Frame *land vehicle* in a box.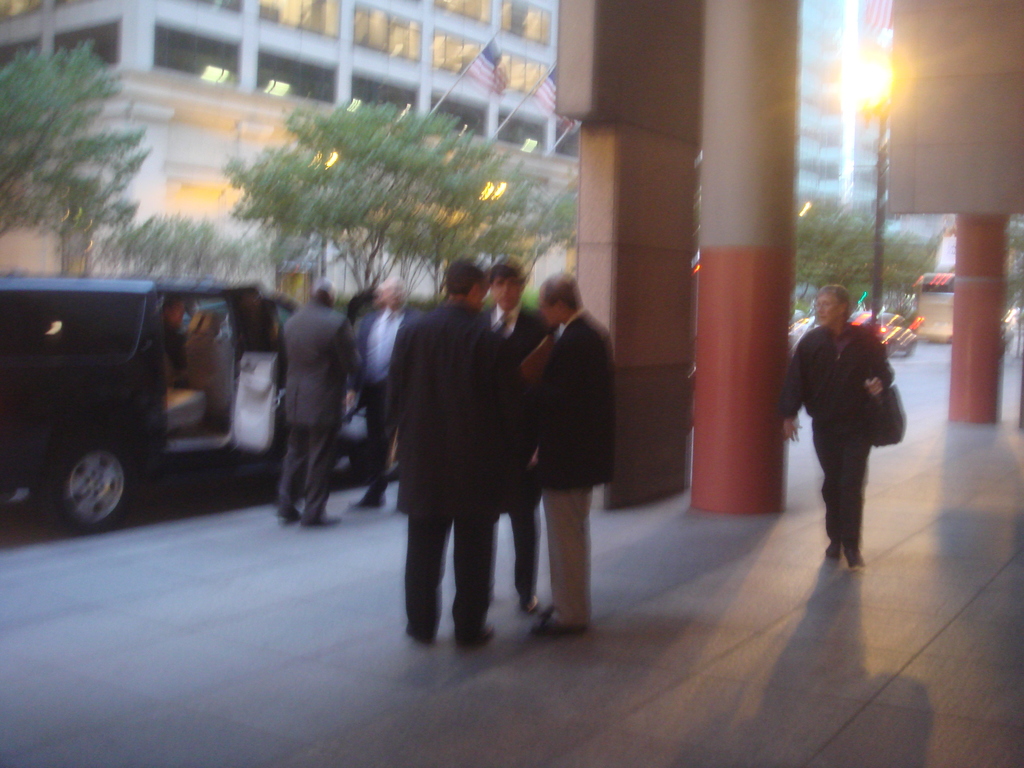
<bbox>911, 270, 952, 342</bbox>.
